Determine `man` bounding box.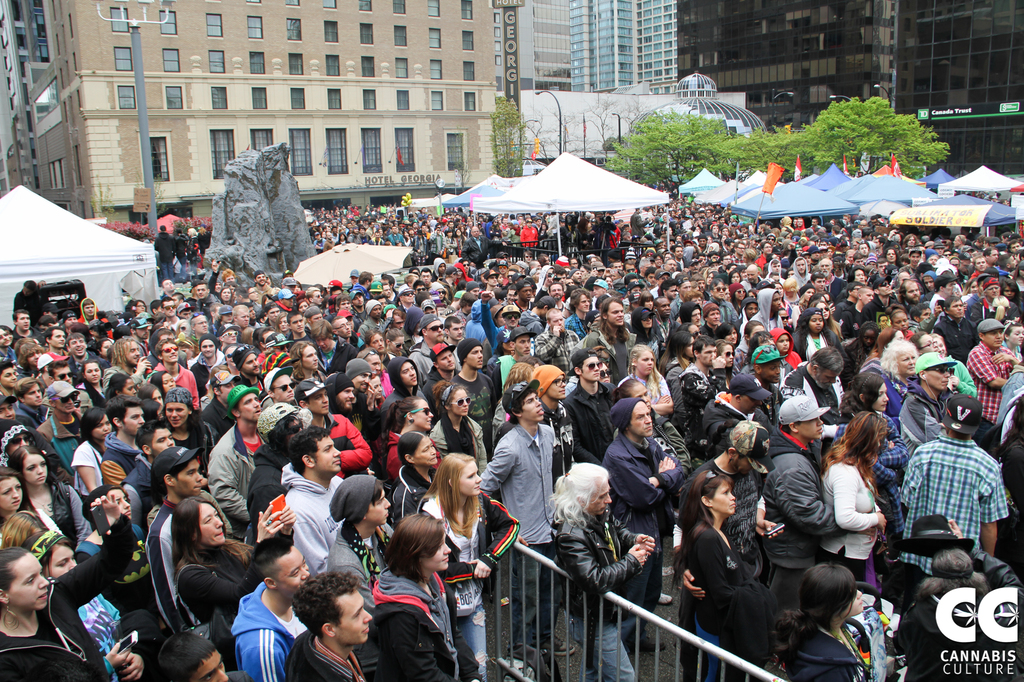
Determined: bbox=[710, 257, 718, 267].
